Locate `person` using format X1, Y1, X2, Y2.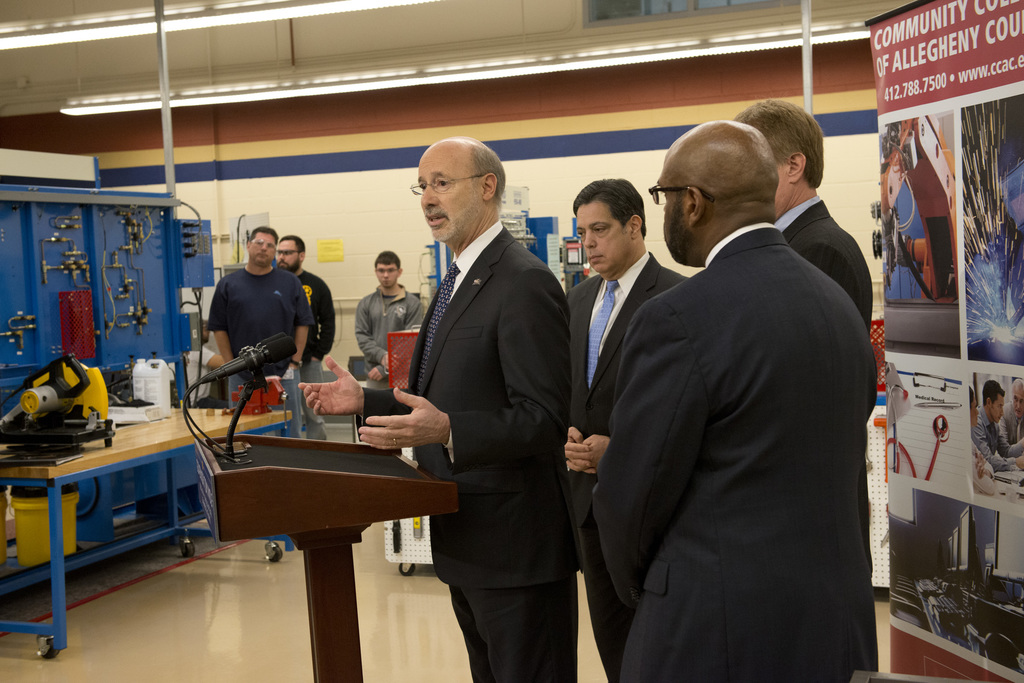
970, 374, 1023, 469.
